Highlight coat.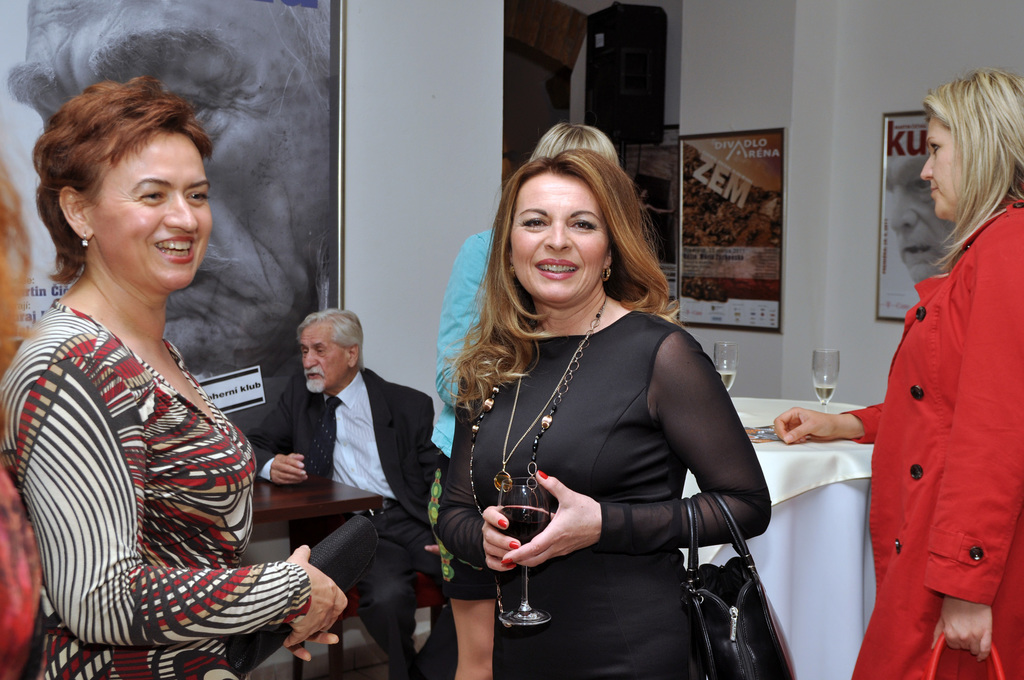
Highlighted region: {"x1": 870, "y1": 155, "x2": 1010, "y2": 639}.
